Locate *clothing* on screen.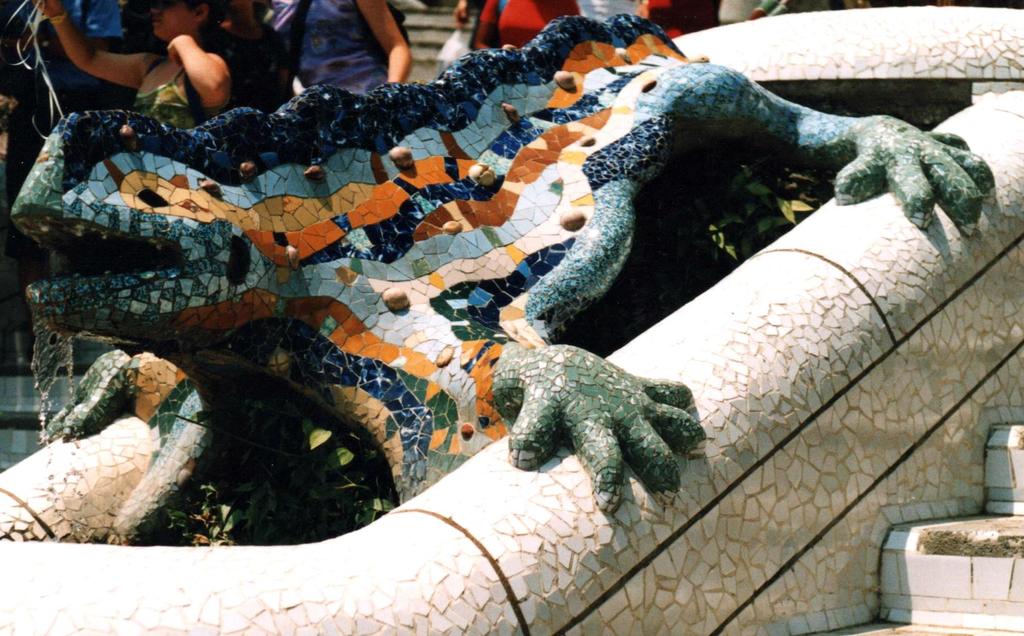
On screen at {"left": 478, "top": 0, "right": 584, "bottom": 58}.
